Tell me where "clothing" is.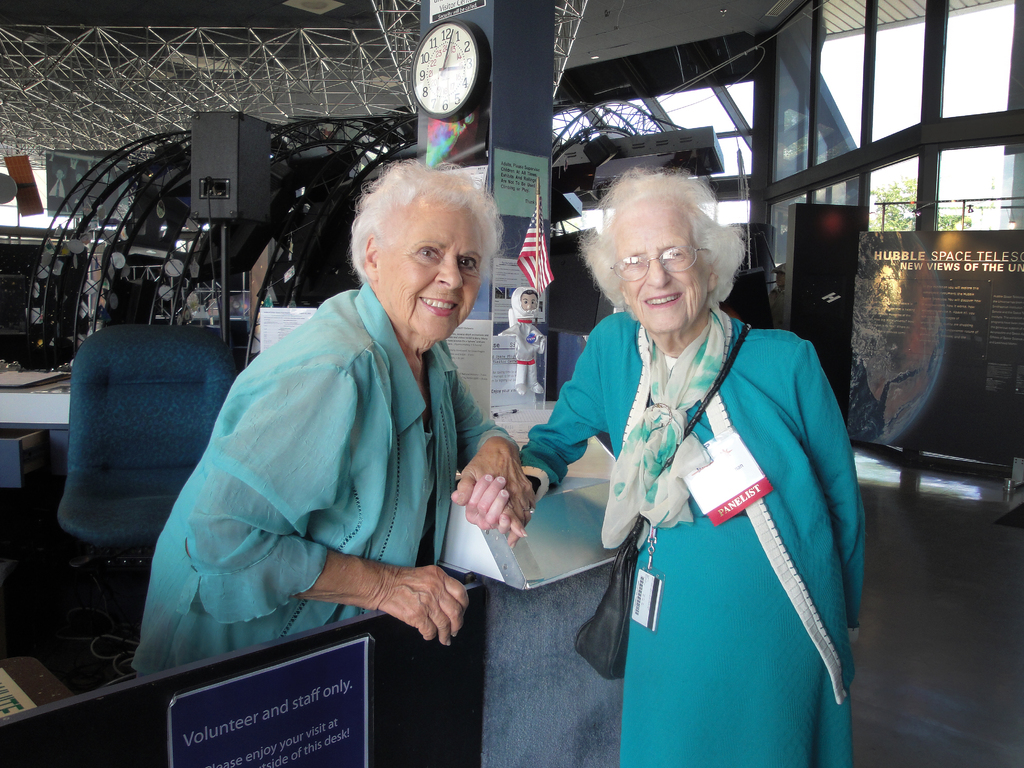
"clothing" is at box(517, 309, 868, 767).
